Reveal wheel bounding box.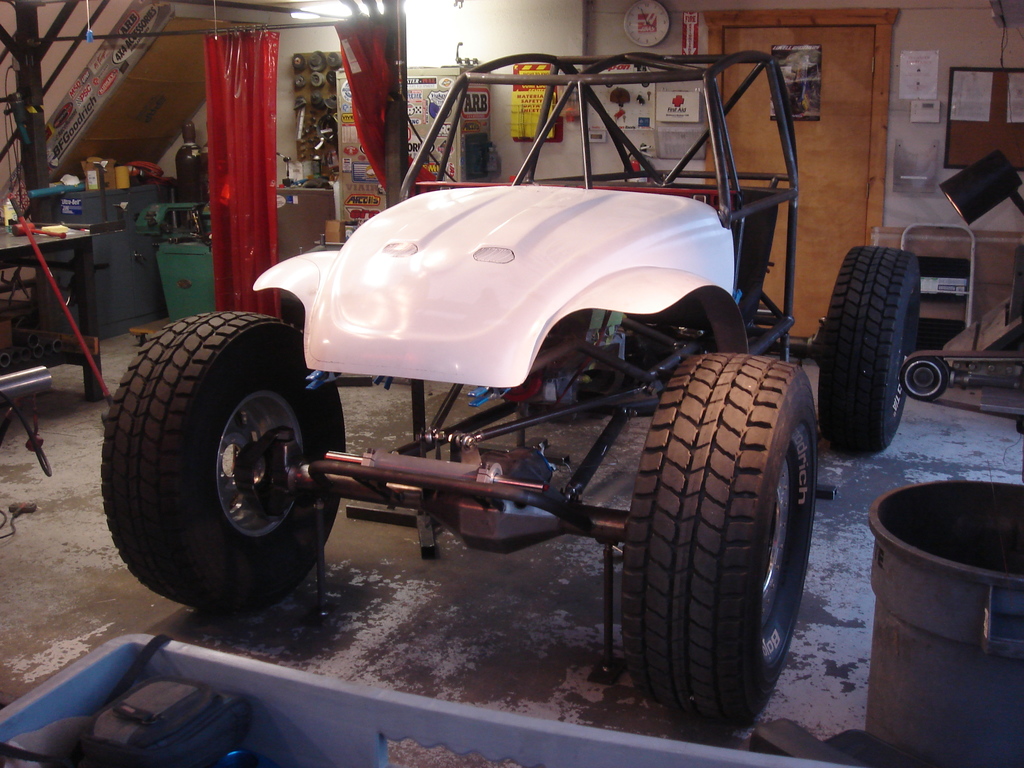
Revealed: 111/314/321/608.
